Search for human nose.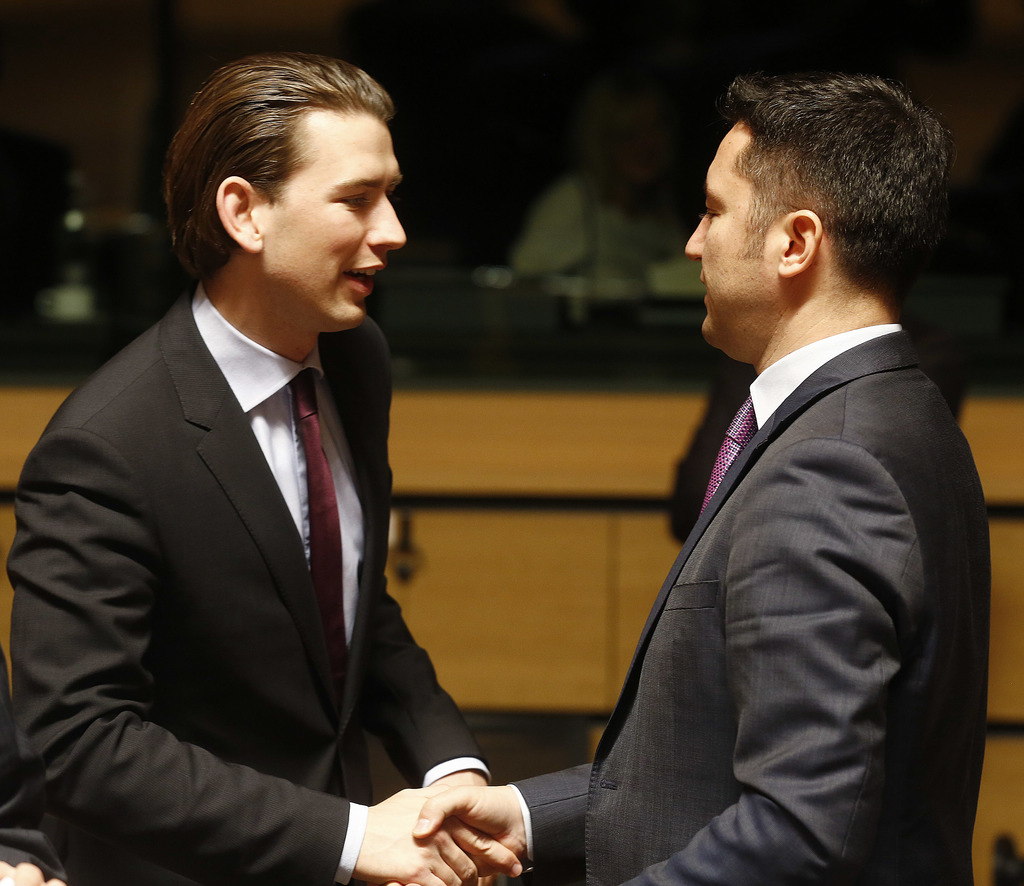
Found at [685,214,706,255].
